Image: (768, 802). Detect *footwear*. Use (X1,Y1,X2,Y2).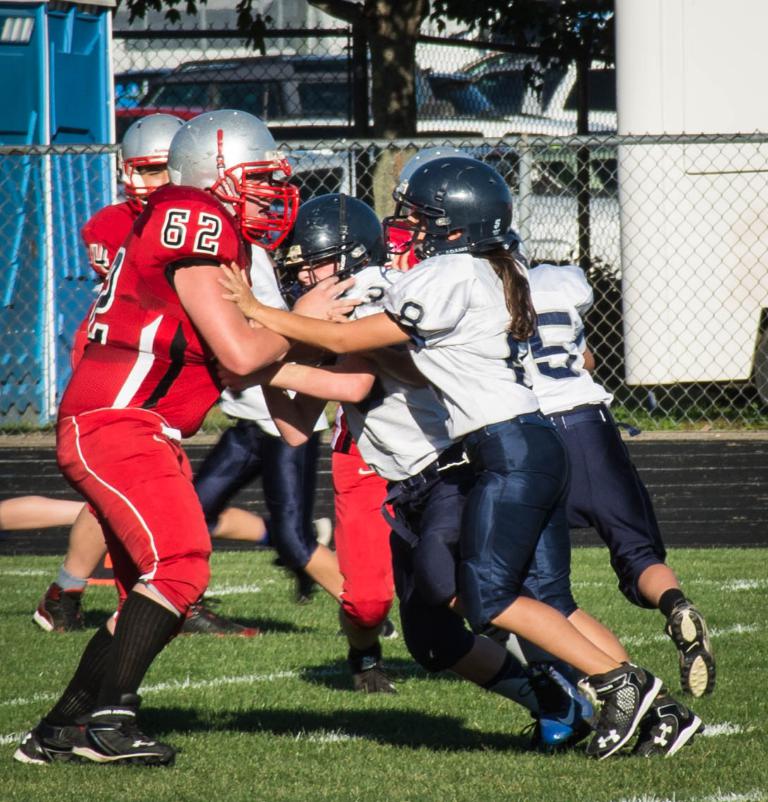
(73,695,181,766).
